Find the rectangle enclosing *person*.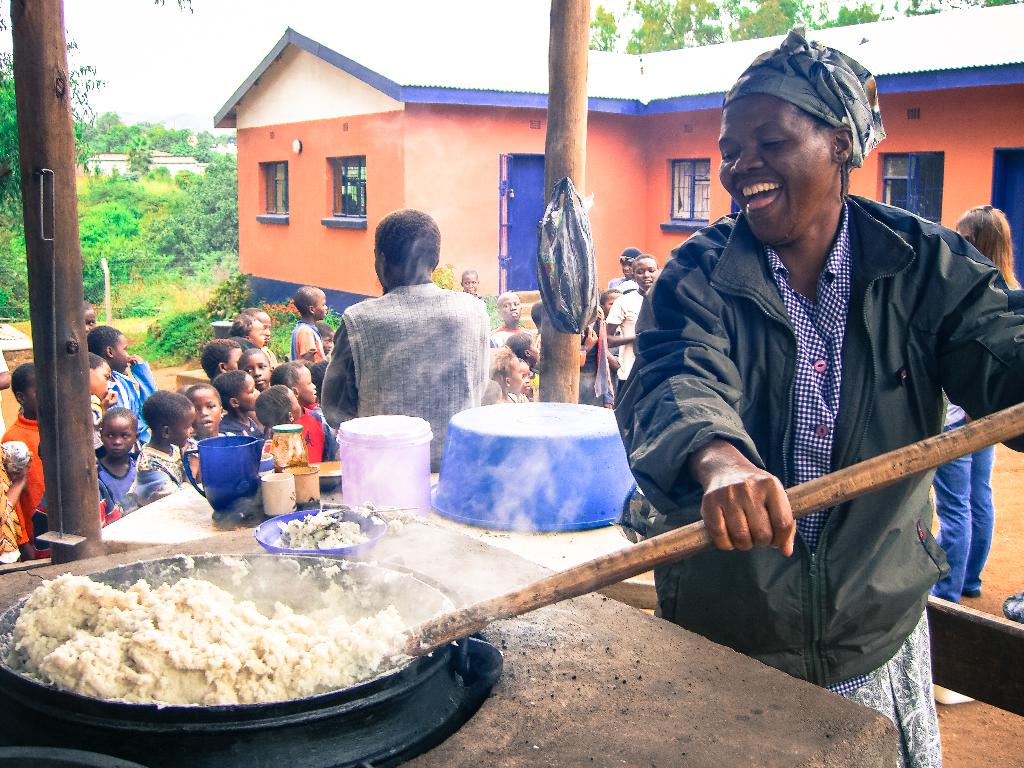
614 35 1023 767.
